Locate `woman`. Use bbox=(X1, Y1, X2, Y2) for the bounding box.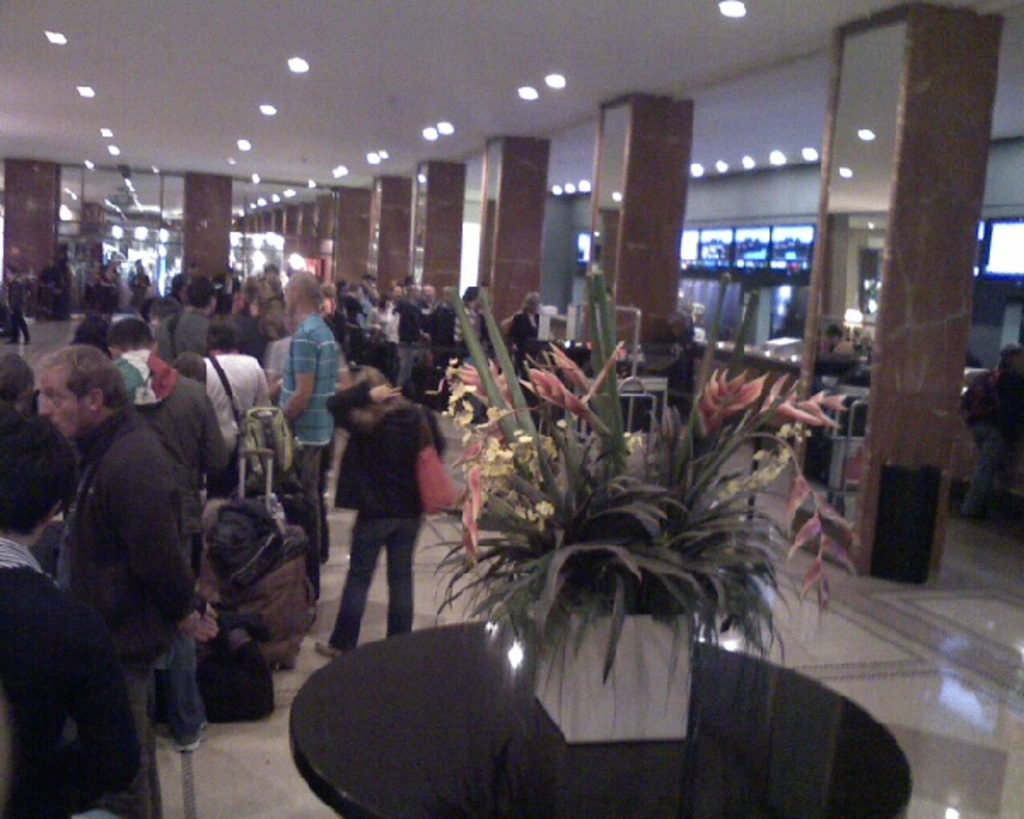
bbox=(75, 305, 106, 357).
